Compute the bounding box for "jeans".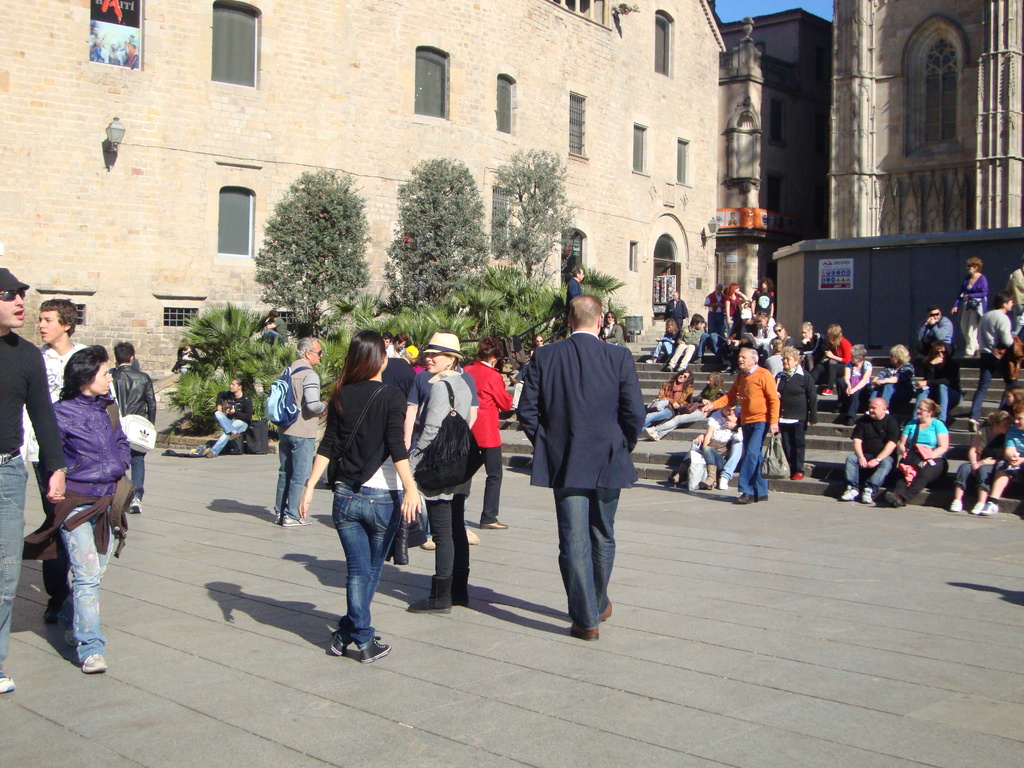
bbox=[555, 492, 620, 632].
